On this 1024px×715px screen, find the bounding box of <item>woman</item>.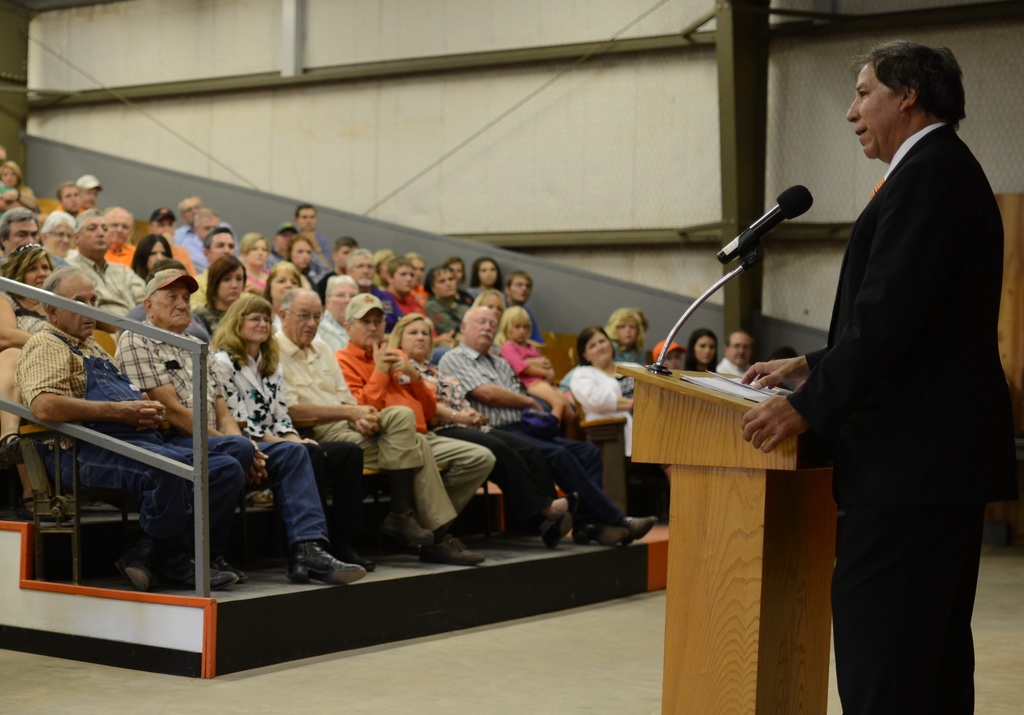
Bounding box: x1=445, y1=255, x2=465, y2=290.
